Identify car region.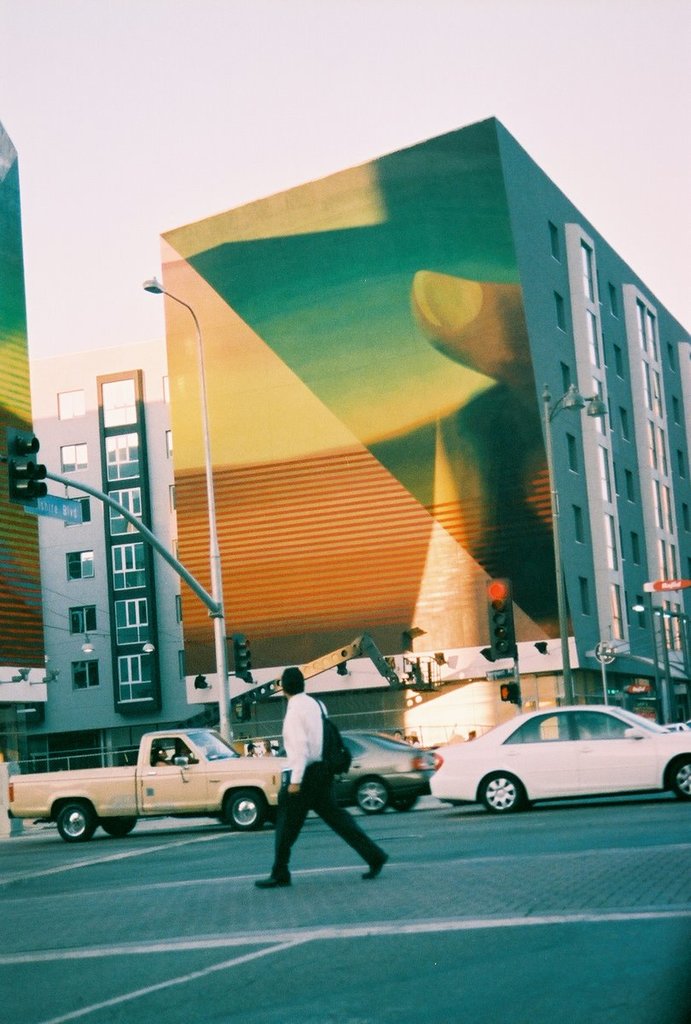
Region: [209,731,430,823].
